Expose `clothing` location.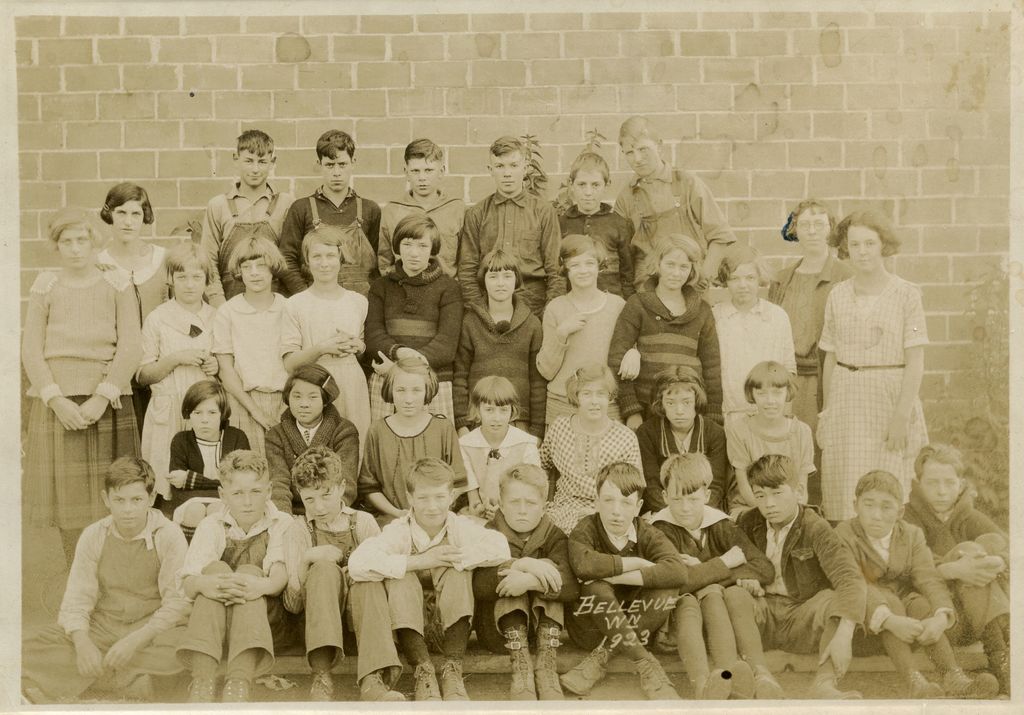
Exposed at box=[723, 506, 868, 674].
